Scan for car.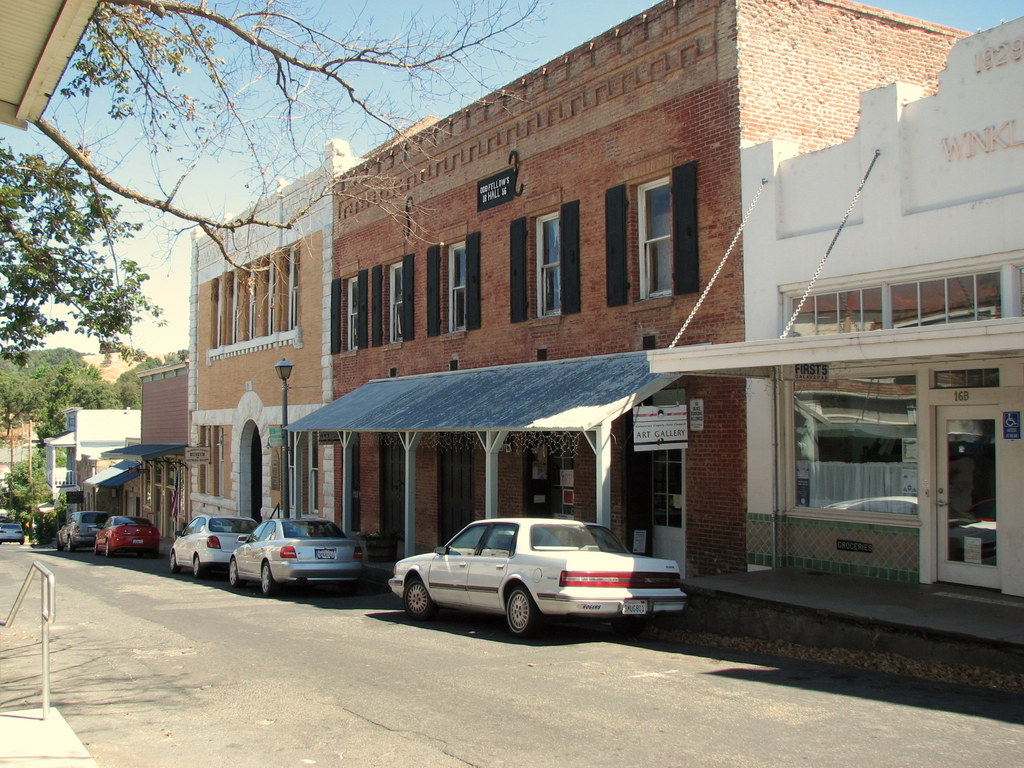
Scan result: l=94, t=509, r=158, b=554.
